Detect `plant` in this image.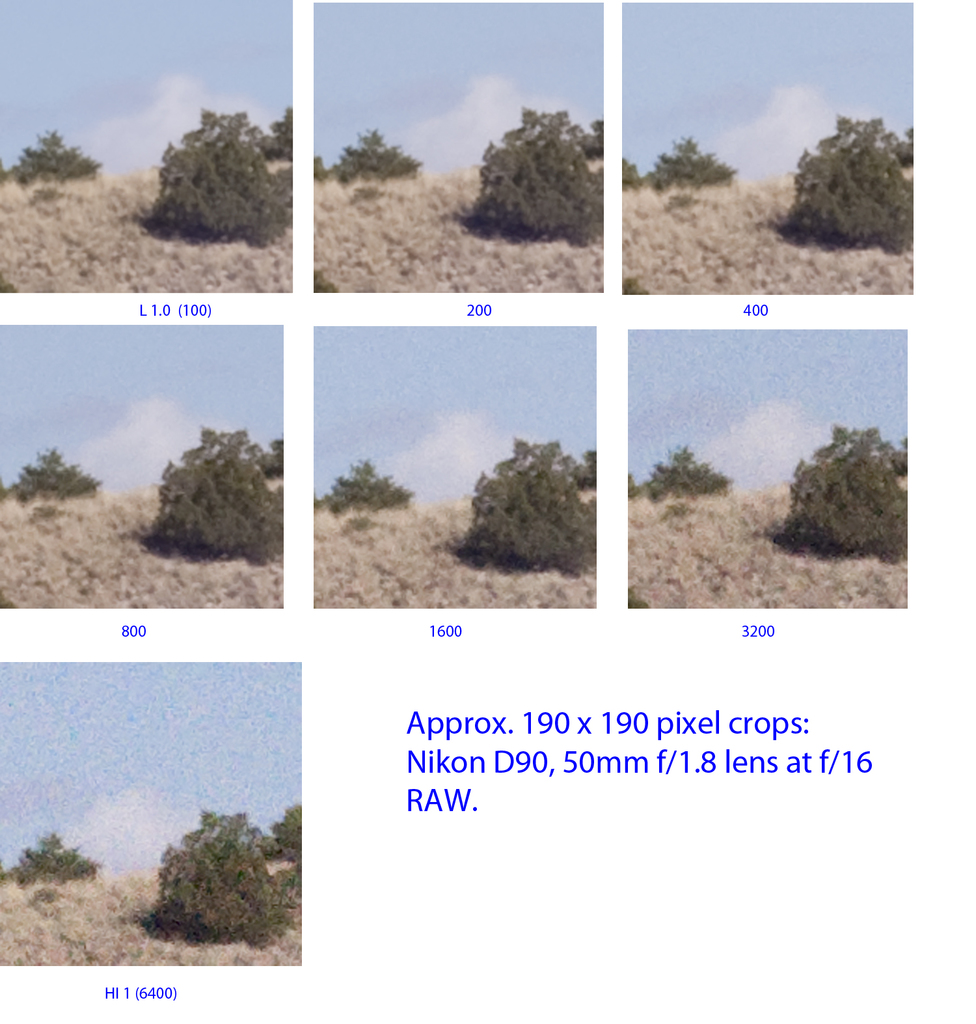
Detection: (x1=658, y1=495, x2=698, y2=525).
